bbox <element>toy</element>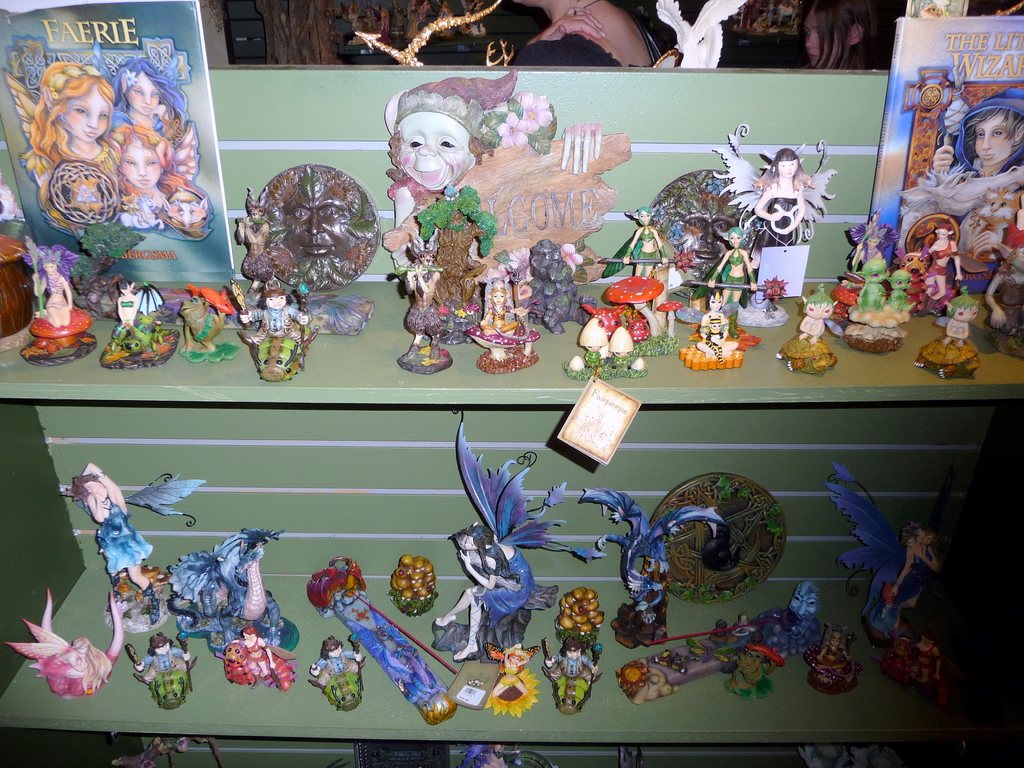
pyautogui.locateOnScreen(168, 529, 300, 648)
